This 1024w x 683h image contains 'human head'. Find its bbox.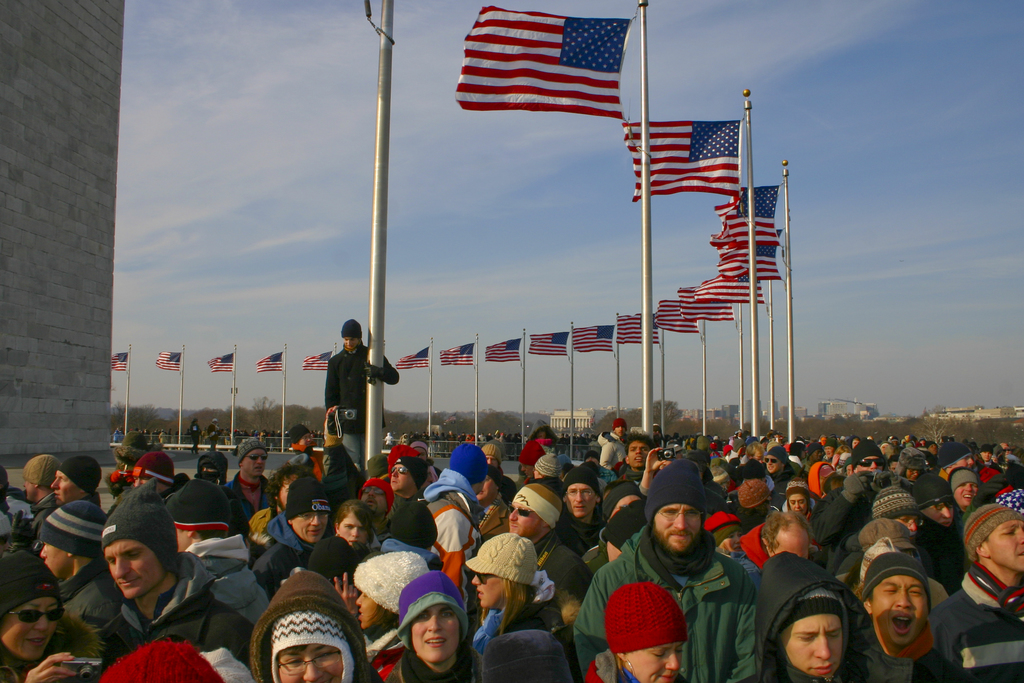
select_region(786, 484, 816, 517).
